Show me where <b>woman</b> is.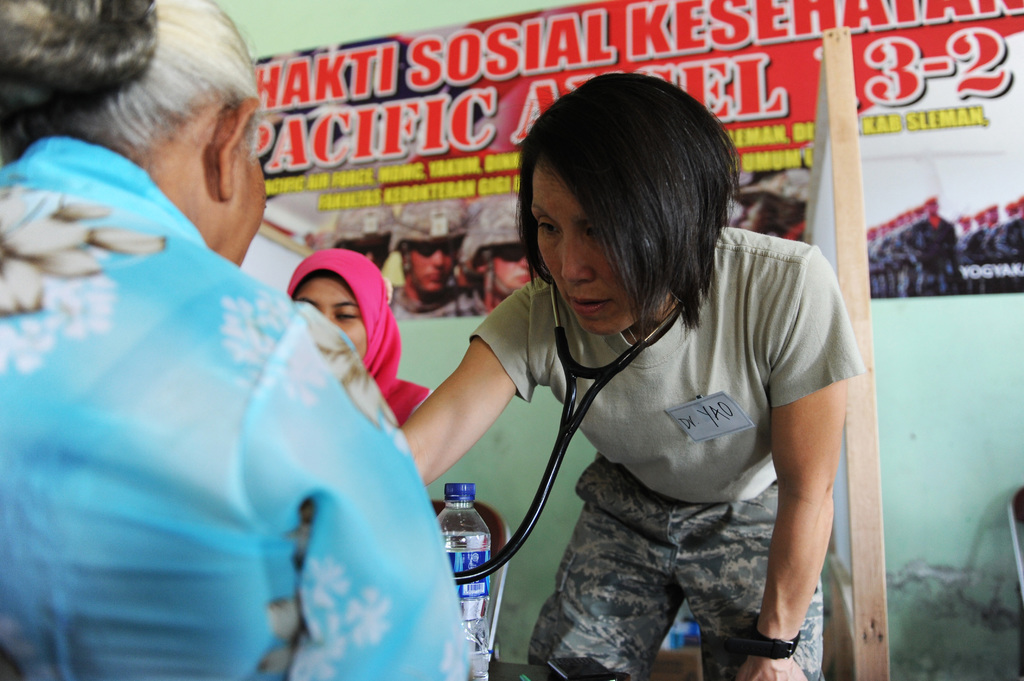
<b>woman</b> is at [374, 71, 867, 666].
